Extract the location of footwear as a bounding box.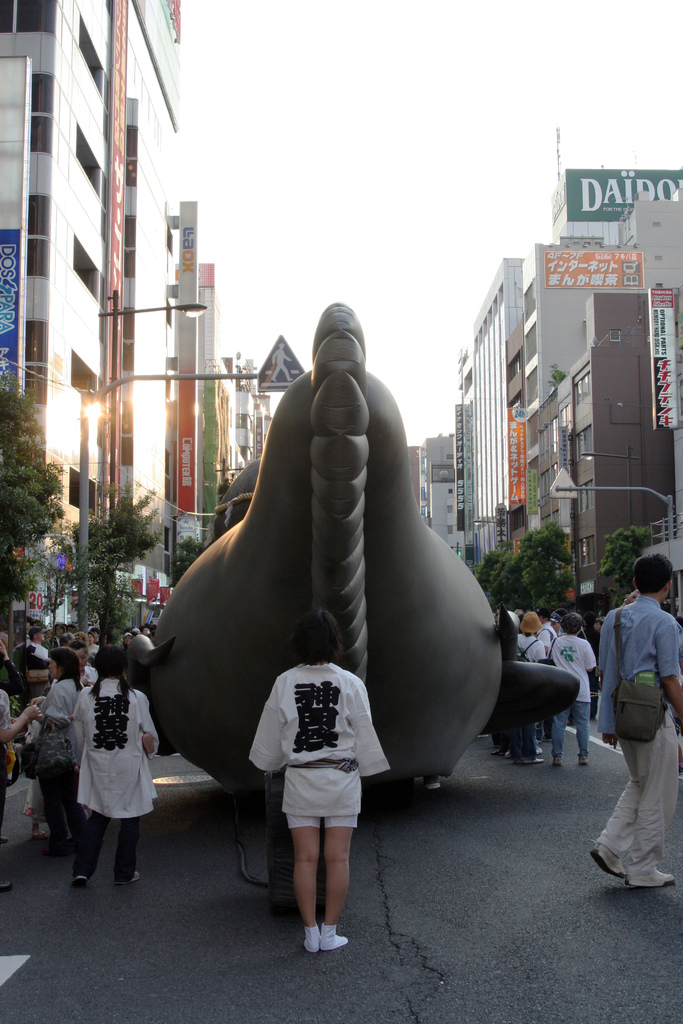
(627,858,680,893).
